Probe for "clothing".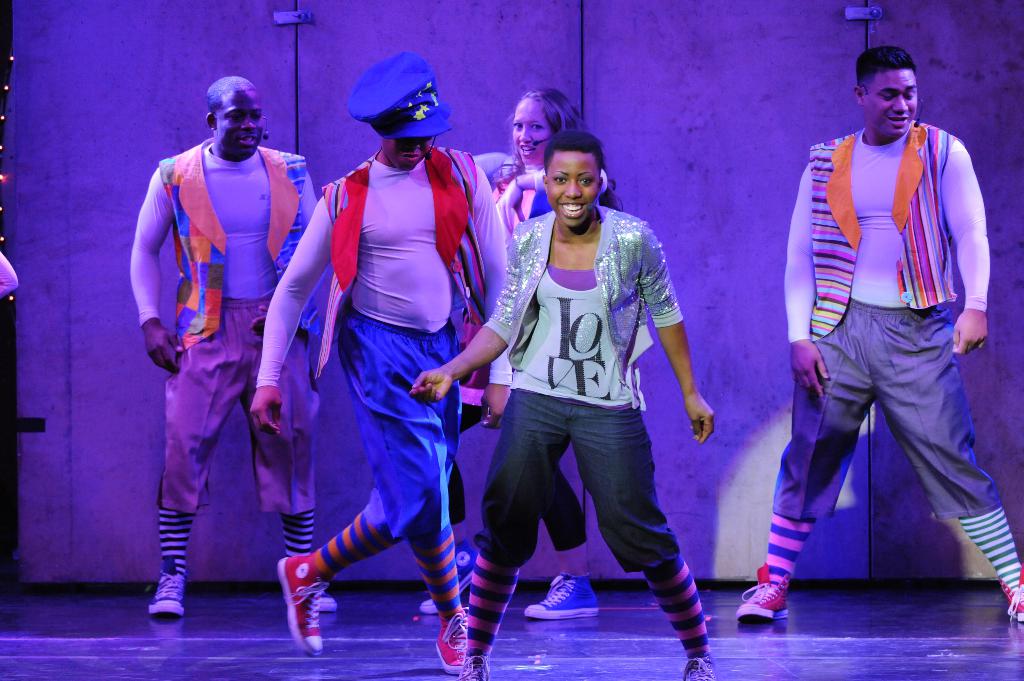
Probe result: 474/210/683/578.
